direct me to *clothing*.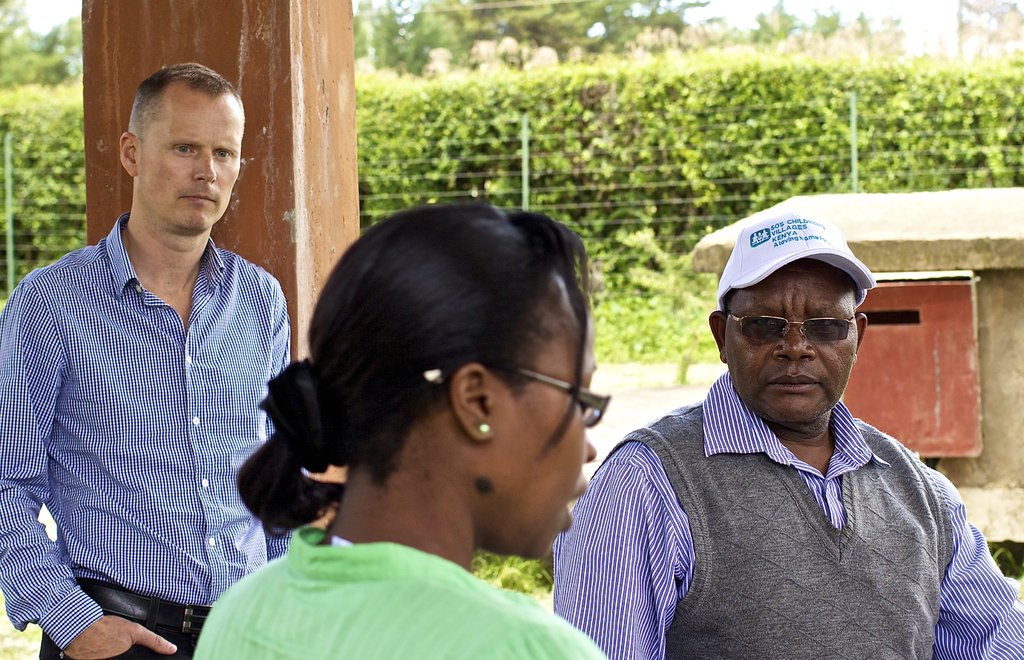
Direction: 593 390 957 659.
